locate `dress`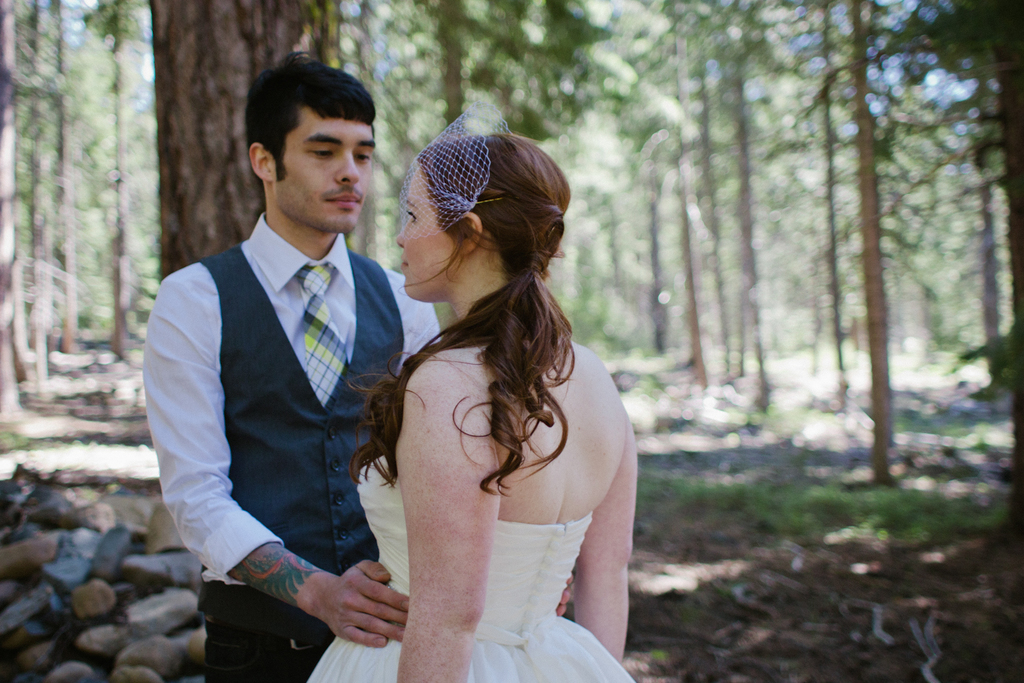
locate(308, 454, 638, 682)
